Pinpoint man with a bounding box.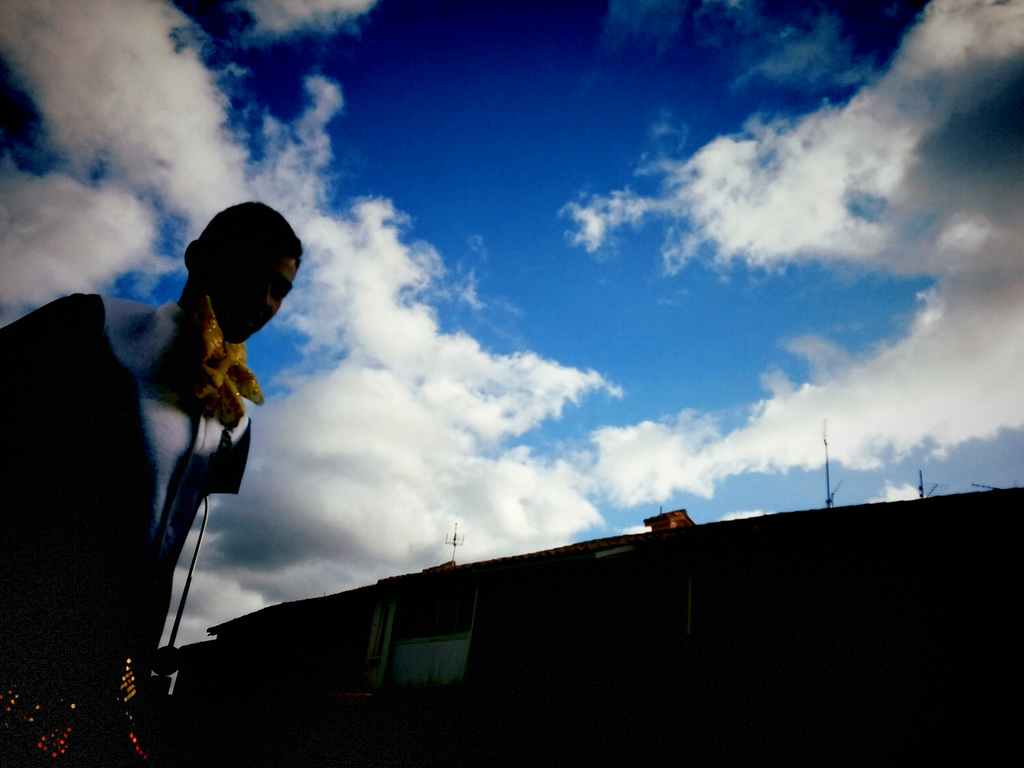
x1=0, y1=201, x2=301, y2=767.
